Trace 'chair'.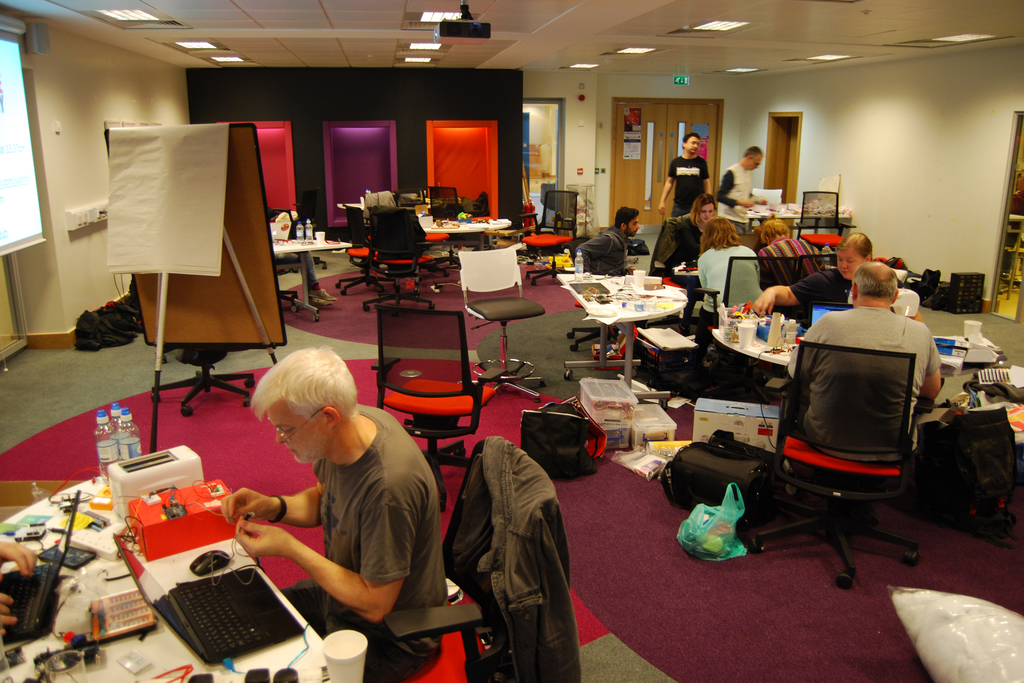
Traced to left=793, top=250, right=837, bottom=286.
